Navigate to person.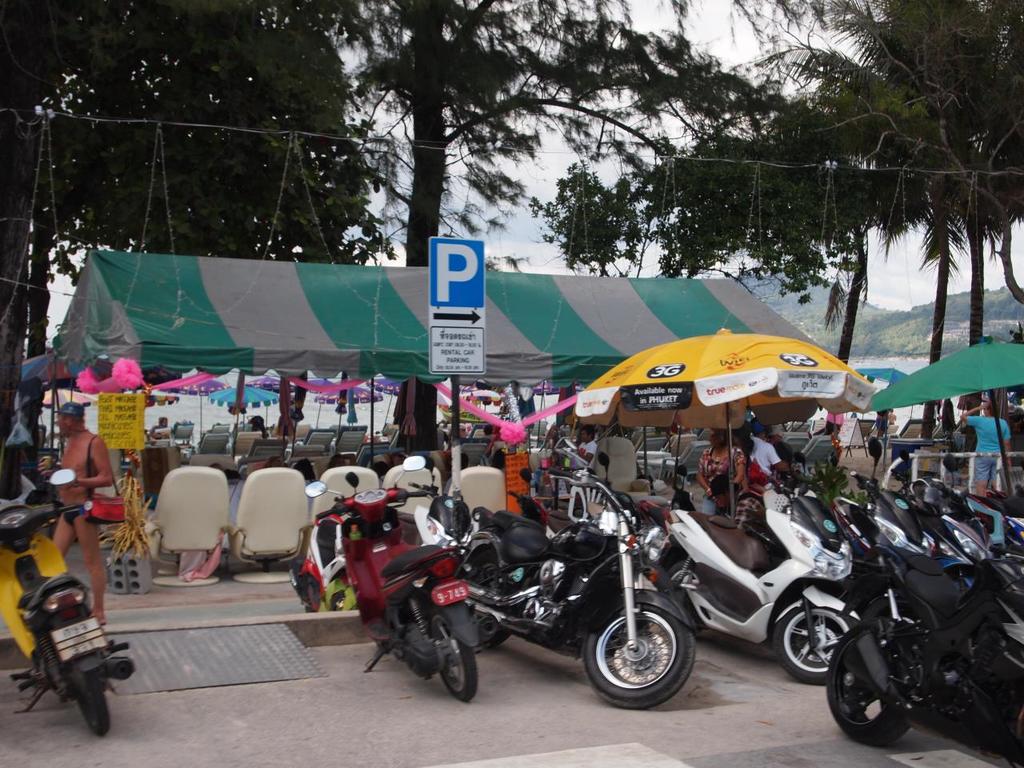
Navigation target: crop(753, 418, 799, 486).
